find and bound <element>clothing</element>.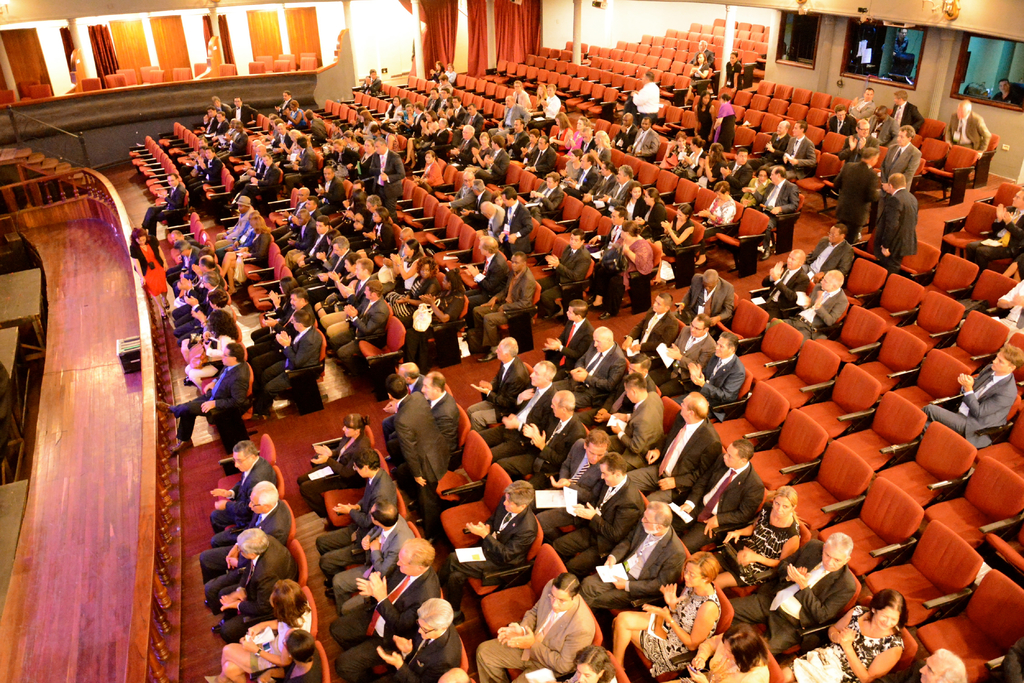
Bound: {"left": 429, "top": 67, "right": 445, "bottom": 86}.
